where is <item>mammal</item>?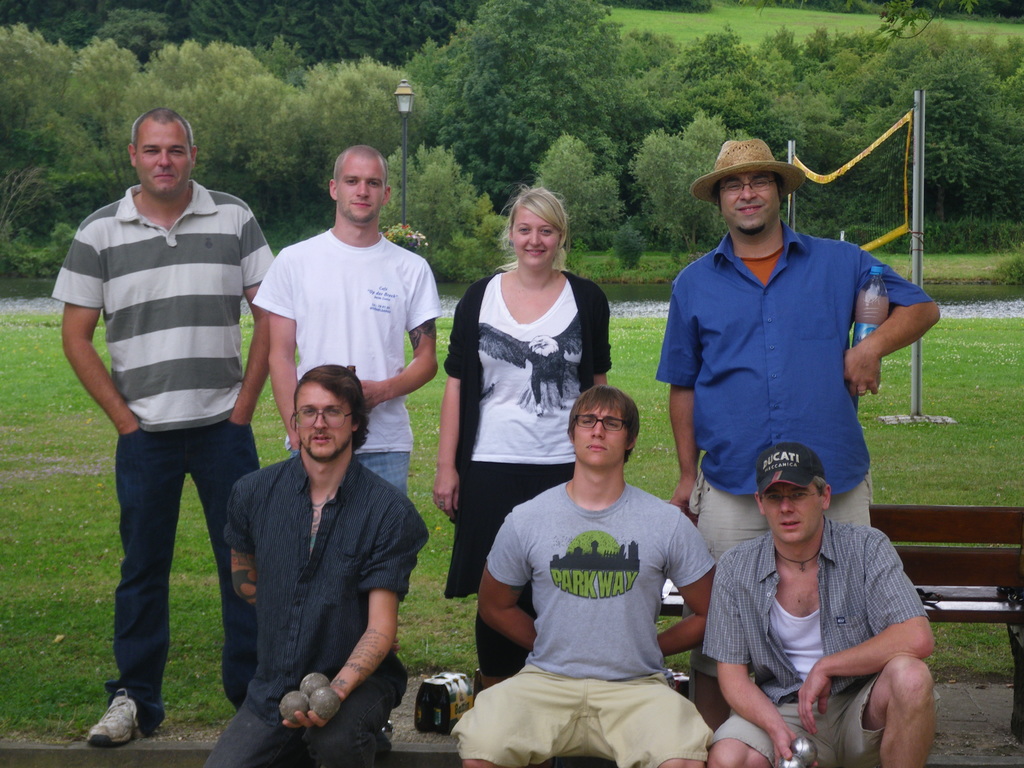
(212, 348, 426, 767).
